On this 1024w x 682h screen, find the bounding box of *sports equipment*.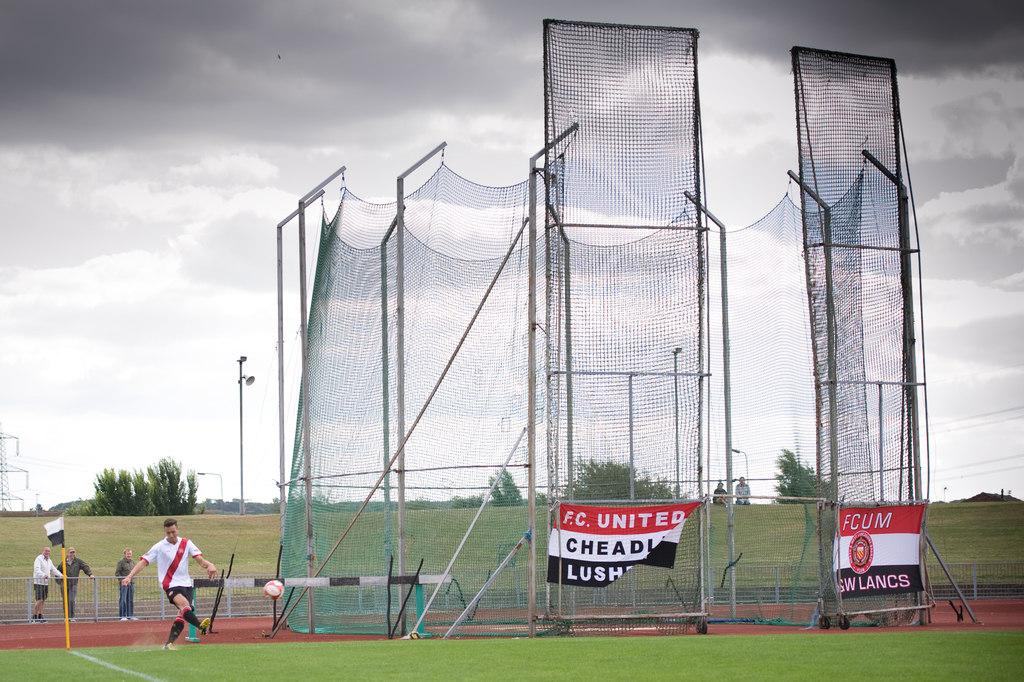
Bounding box: x1=259, y1=576, x2=289, y2=603.
